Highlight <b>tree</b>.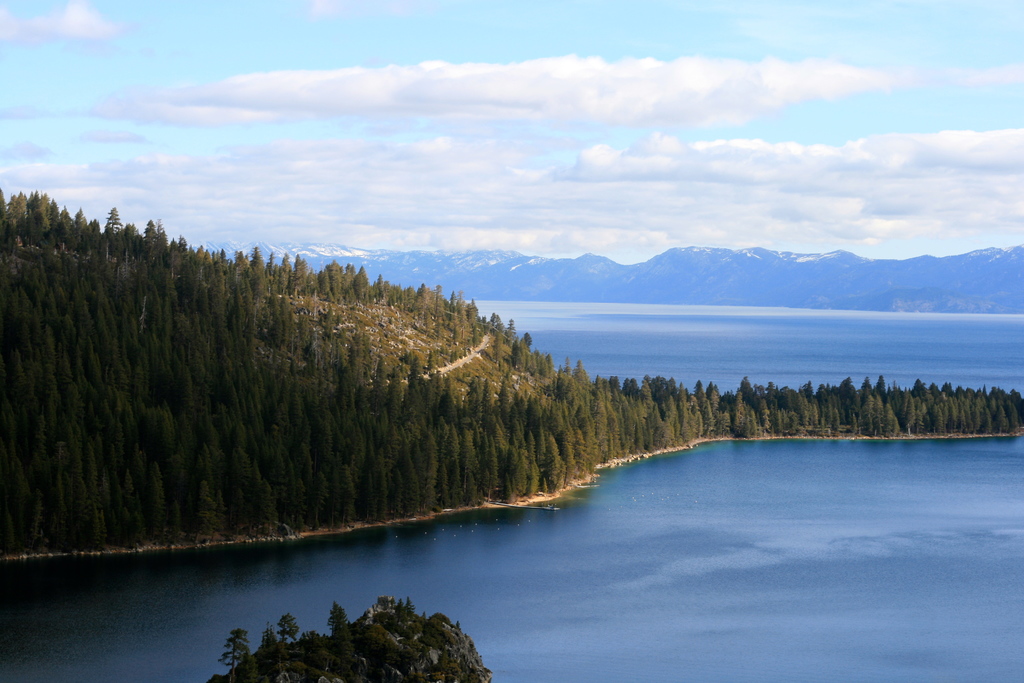
Highlighted region: (313, 432, 363, 518).
